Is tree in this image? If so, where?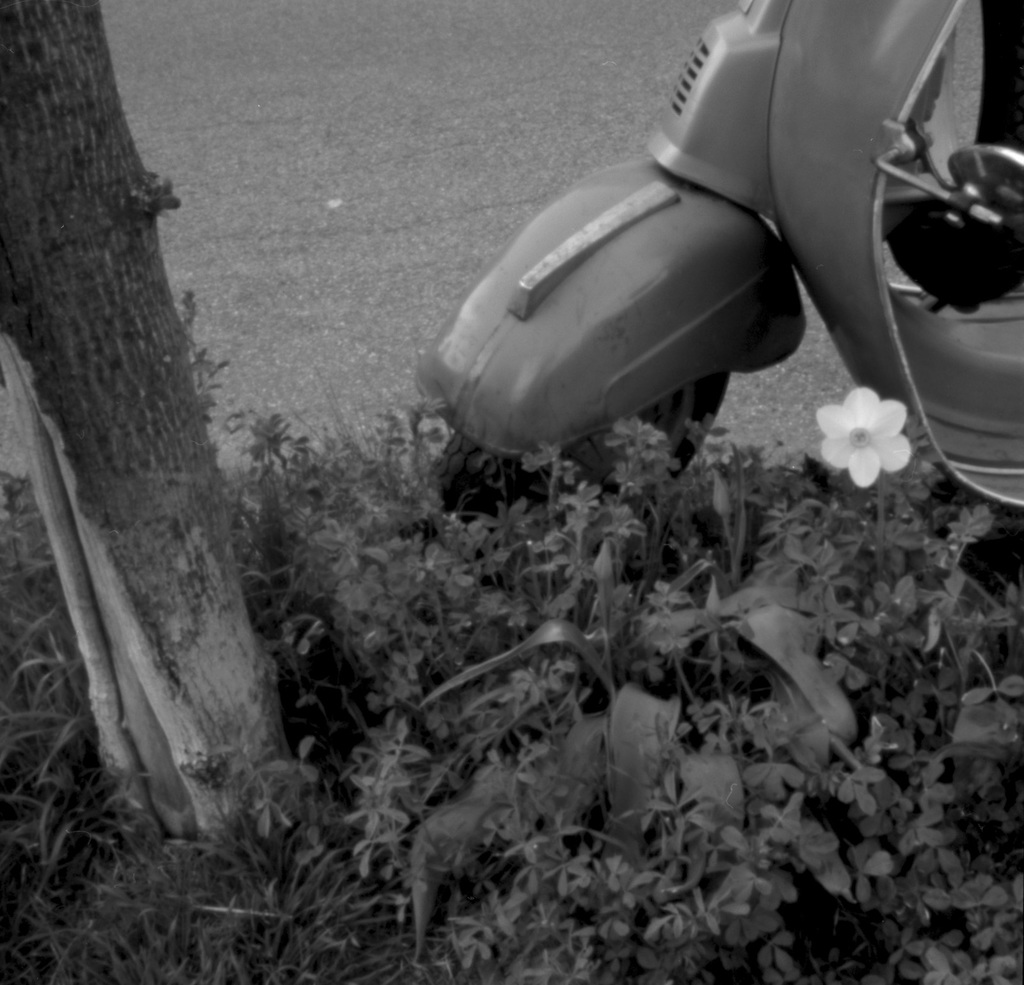
Yes, at region(17, 20, 304, 854).
